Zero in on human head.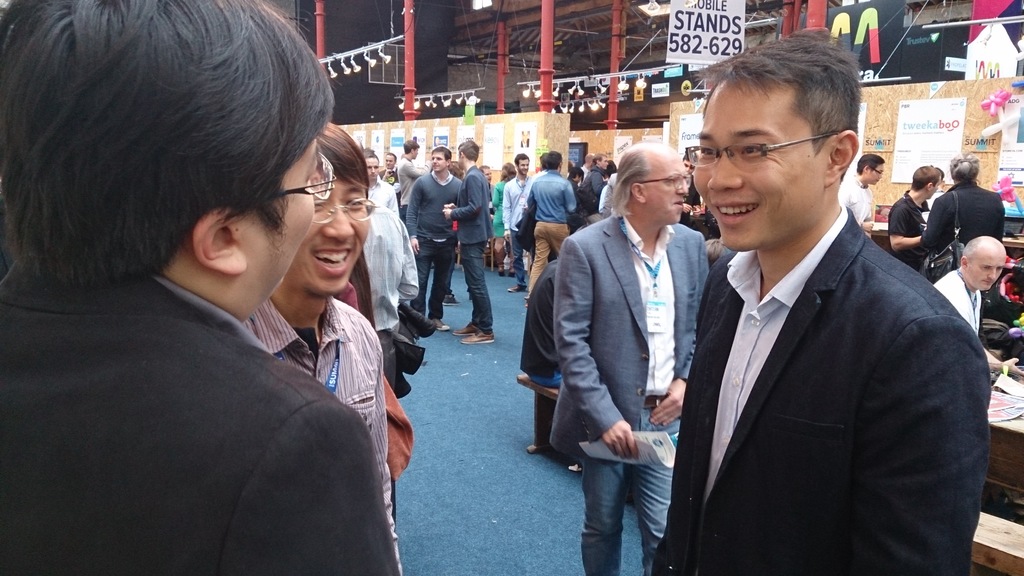
Zeroed in: Rect(14, 0, 312, 334).
